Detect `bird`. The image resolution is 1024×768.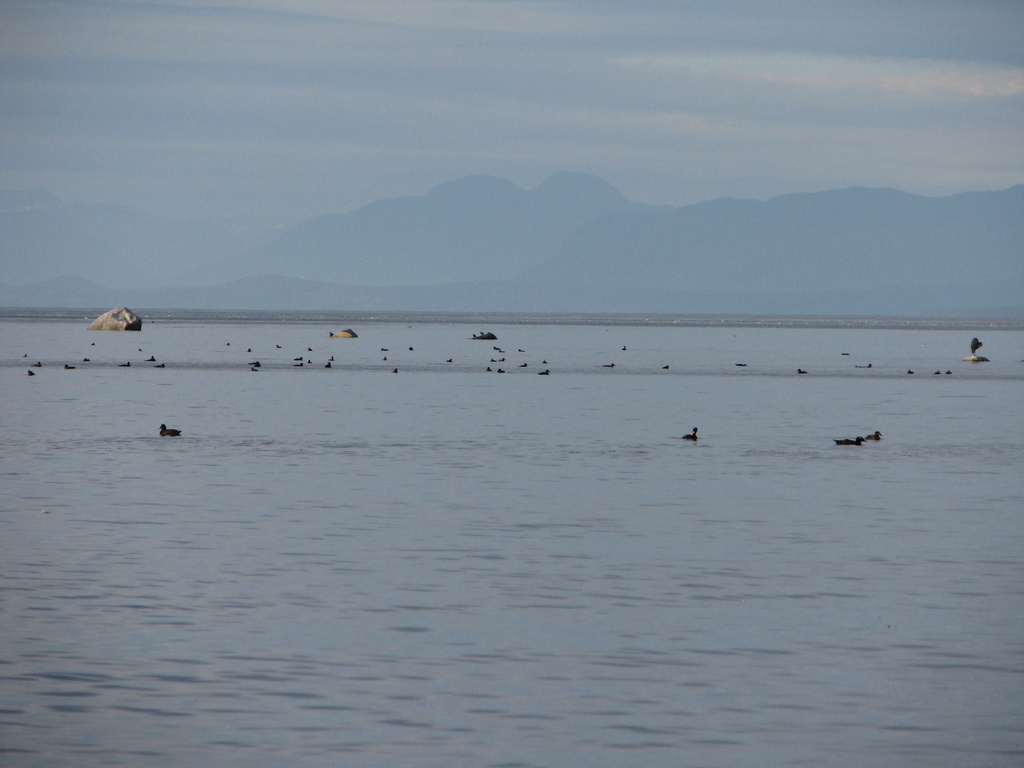
rect(840, 353, 852, 355).
